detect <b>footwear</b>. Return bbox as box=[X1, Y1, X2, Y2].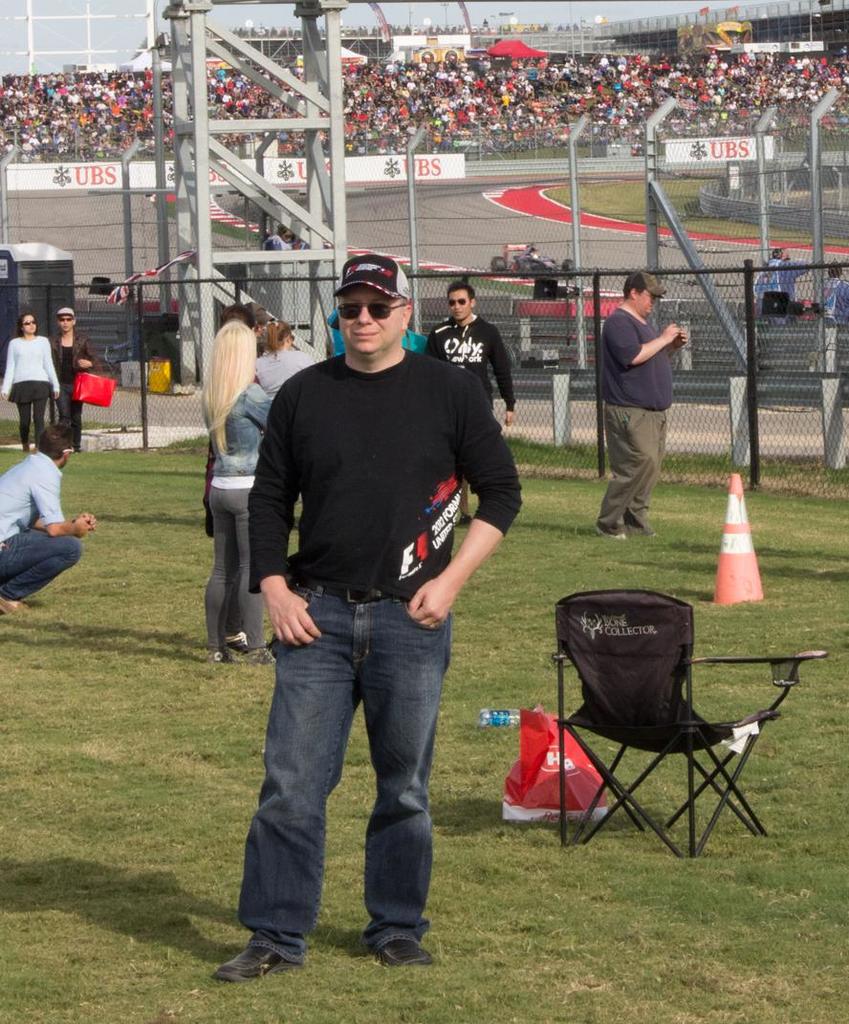
box=[376, 937, 432, 969].
